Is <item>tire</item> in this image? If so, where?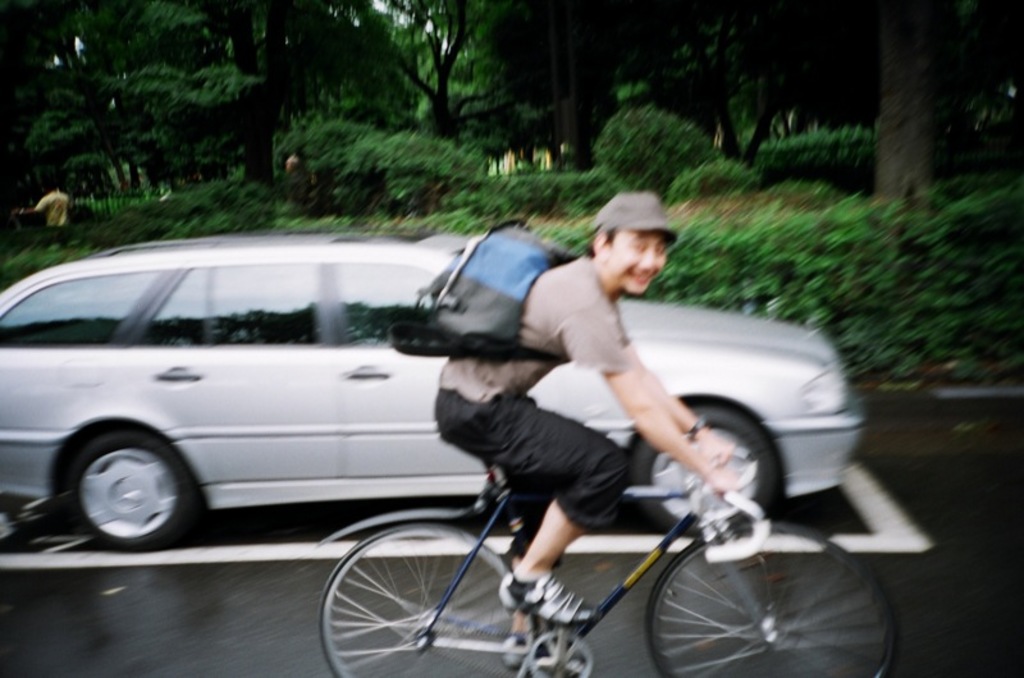
Yes, at {"x1": 325, "y1": 512, "x2": 504, "y2": 665}.
